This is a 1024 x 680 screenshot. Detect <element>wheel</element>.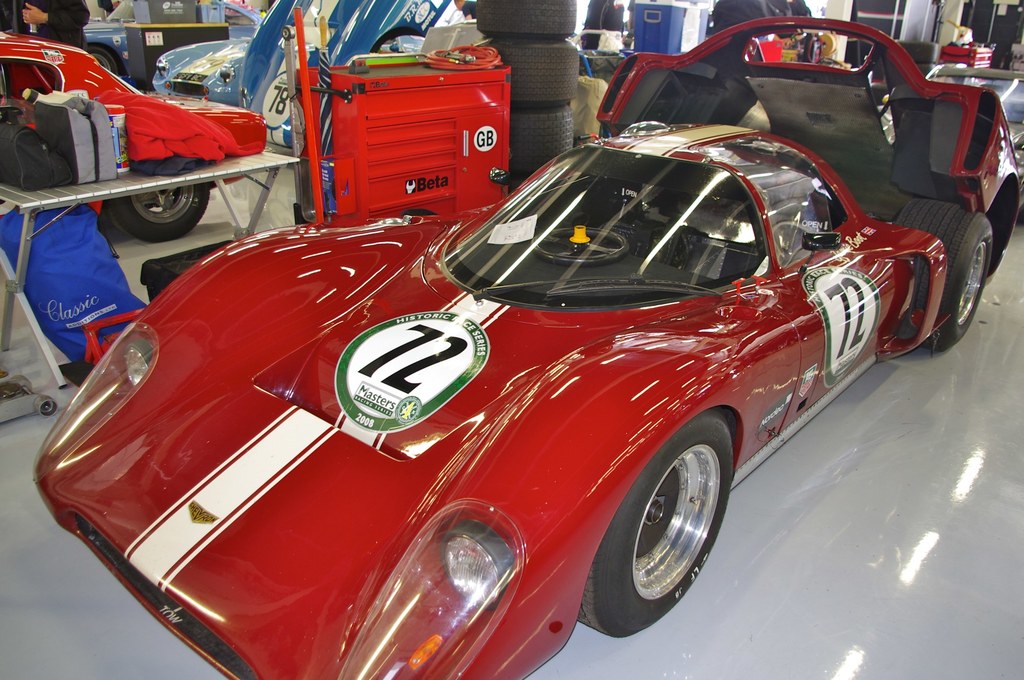
region(577, 412, 731, 635).
